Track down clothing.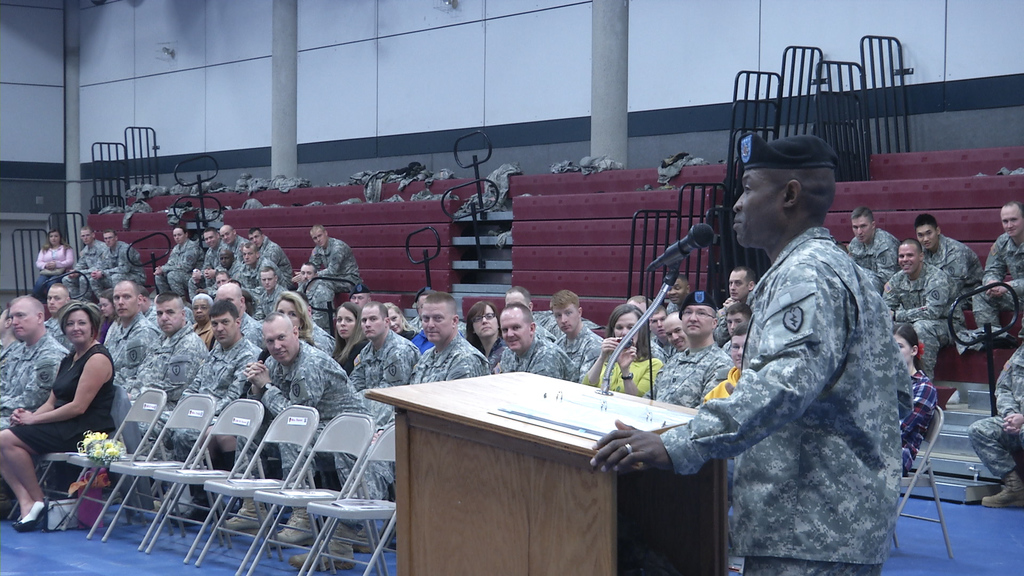
Tracked to 881,259,960,365.
